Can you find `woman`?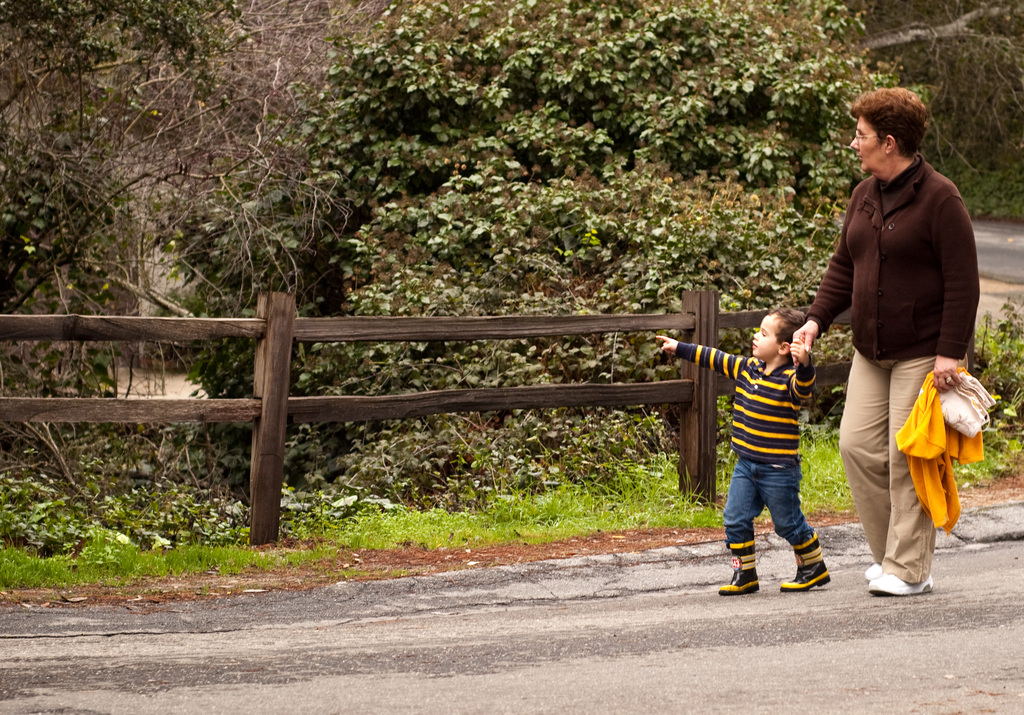
Yes, bounding box: rect(794, 87, 979, 597).
